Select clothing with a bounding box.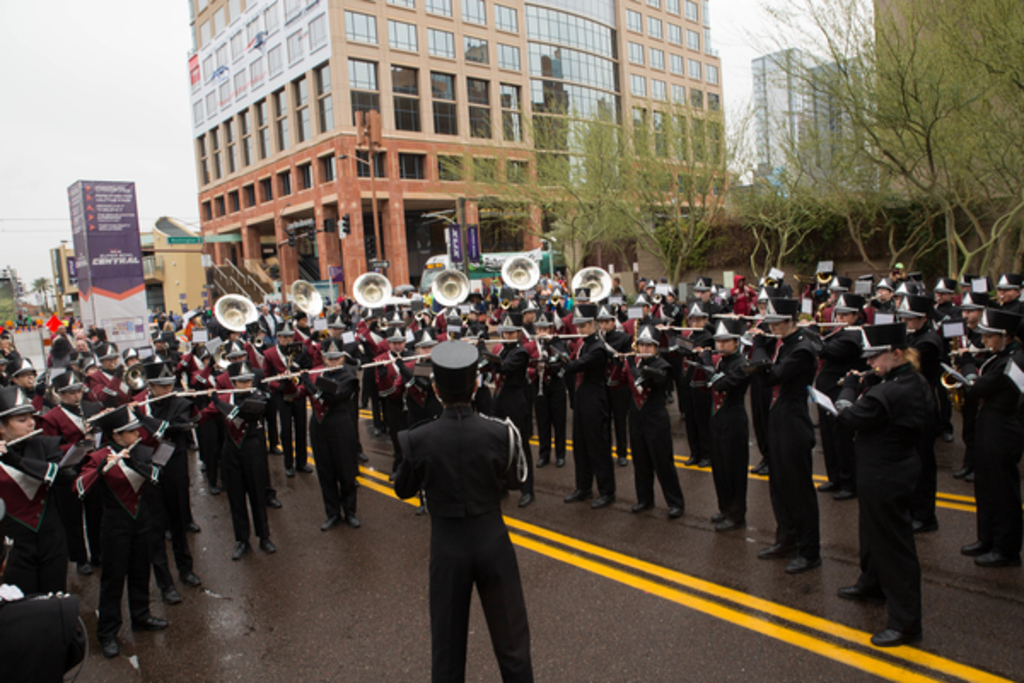
rect(295, 369, 355, 519).
